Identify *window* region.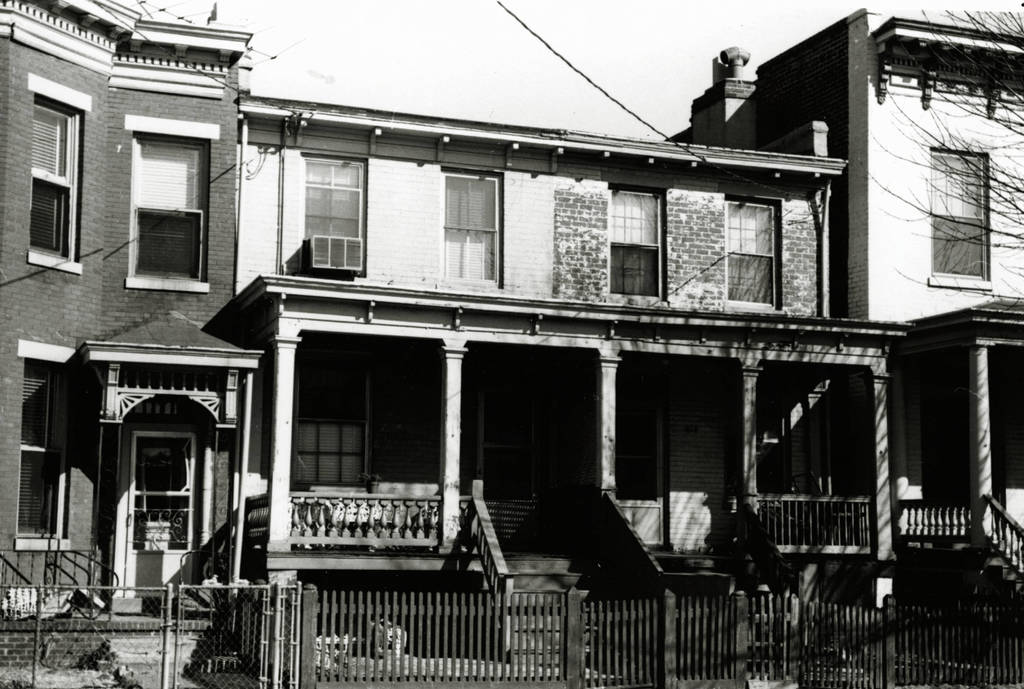
Region: bbox=(726, 250, 780, 301).
